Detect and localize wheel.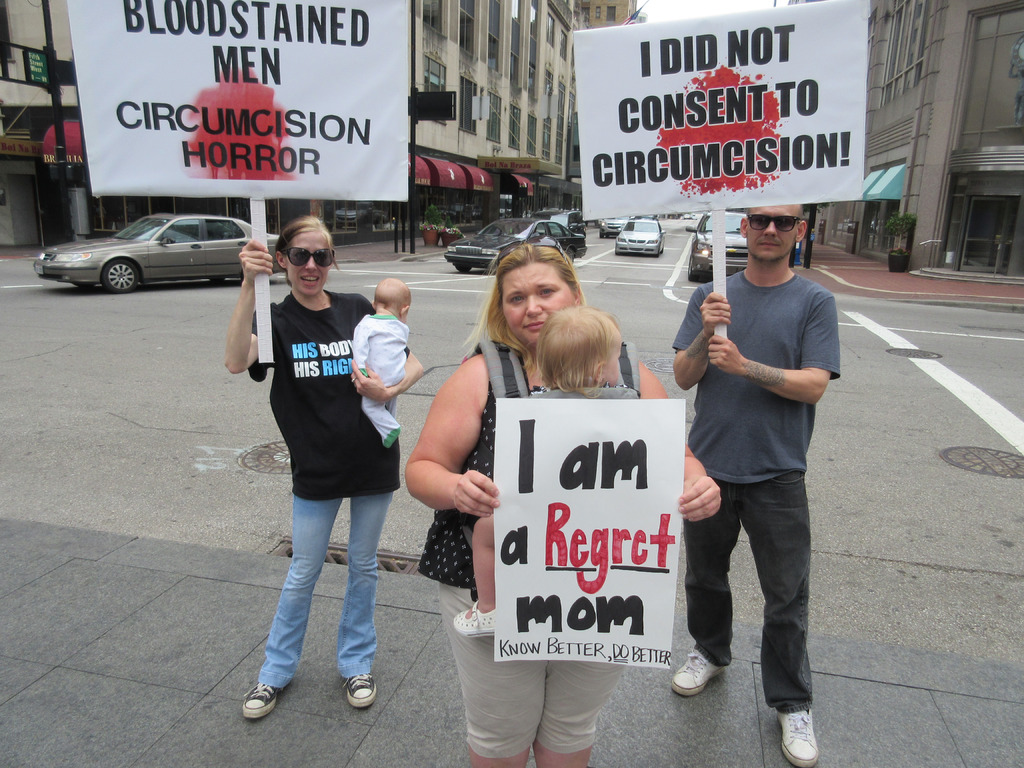
Localized at 210, 276, 226, 288.
